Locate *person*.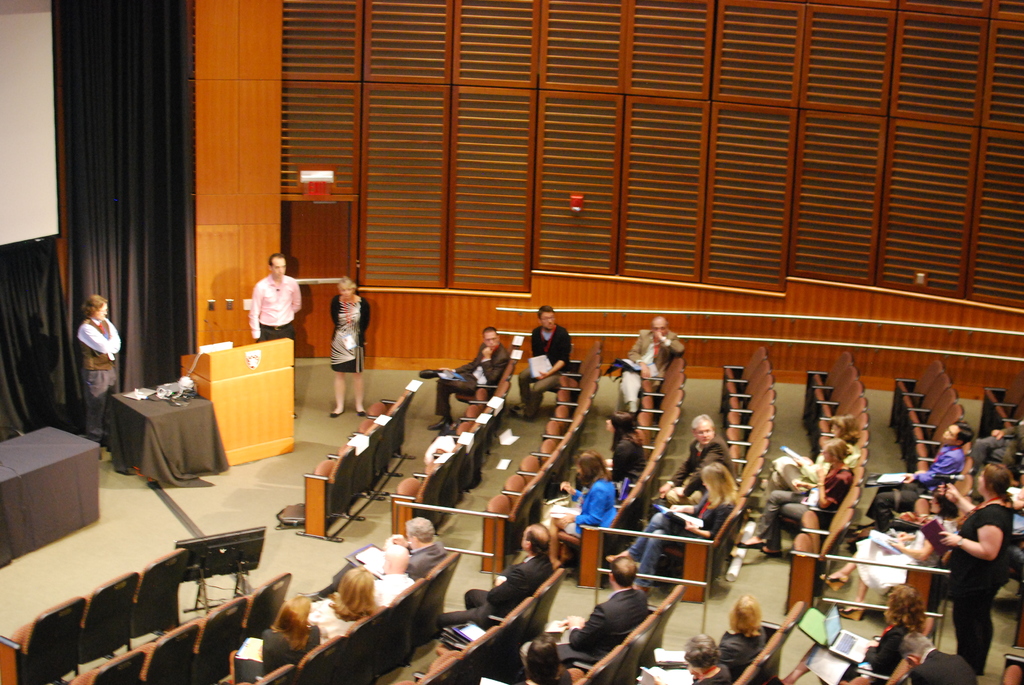
Bounding box: <box>658,416,737,501</box>.
